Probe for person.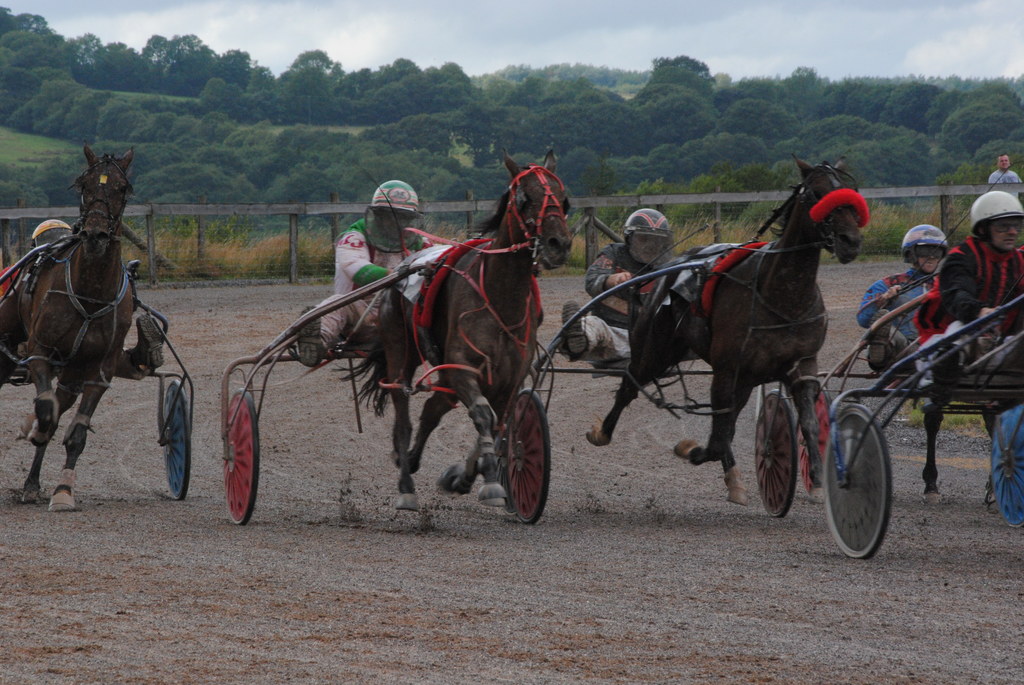
Probe result: select_region(0, 220, 64, 304).
